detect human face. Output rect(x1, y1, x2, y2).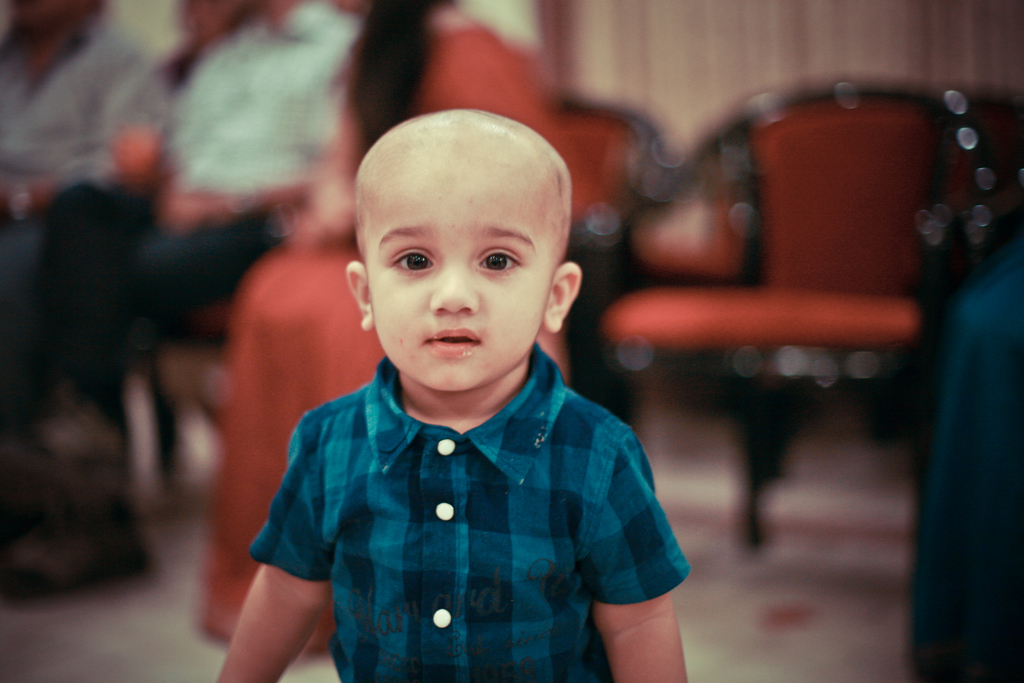
rect(372, 172, 554, 388).
